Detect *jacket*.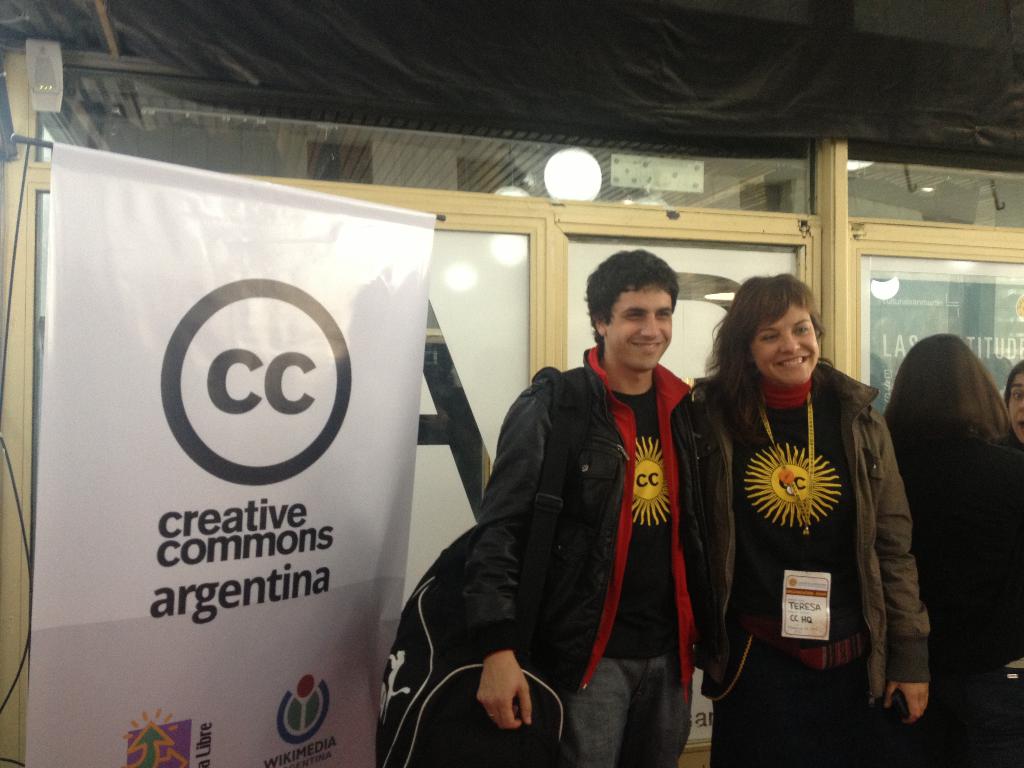
Detected at bbox=(675, 356, 941, 706).
